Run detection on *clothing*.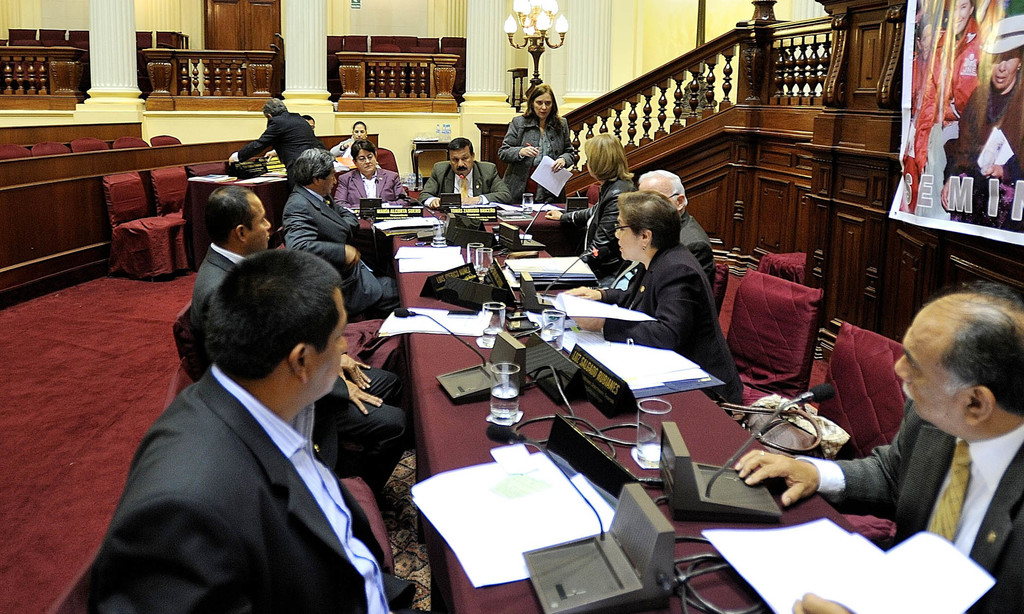
Result: 326/168/408/210.
